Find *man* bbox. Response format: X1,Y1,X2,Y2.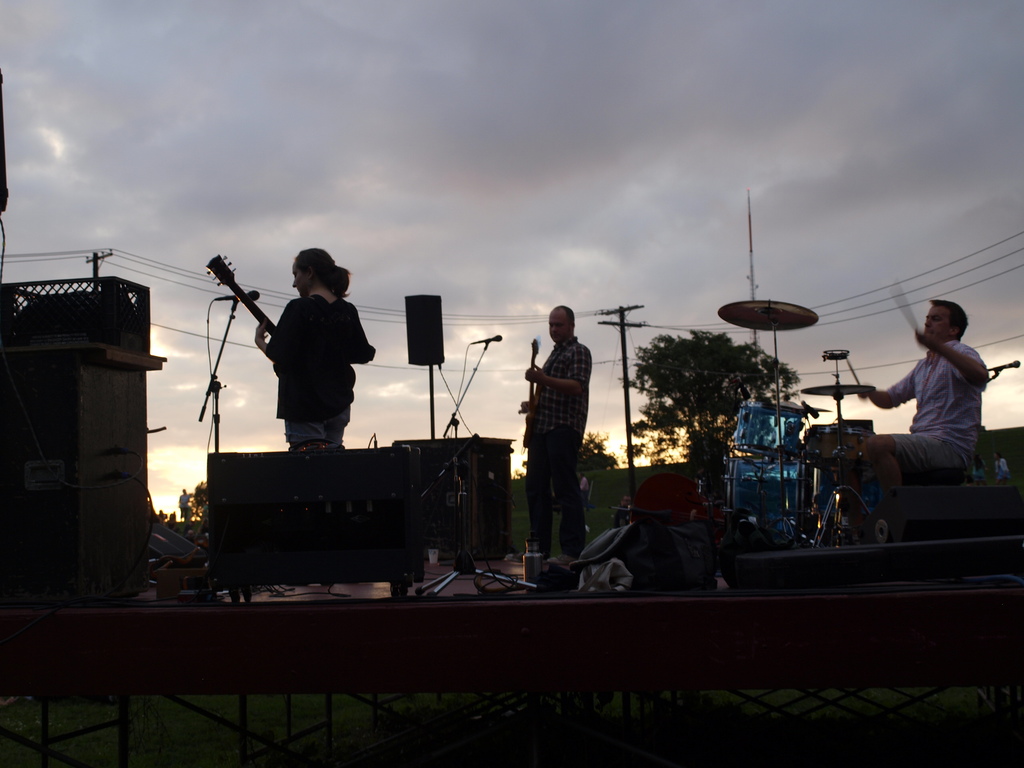
849,290,979,550.
